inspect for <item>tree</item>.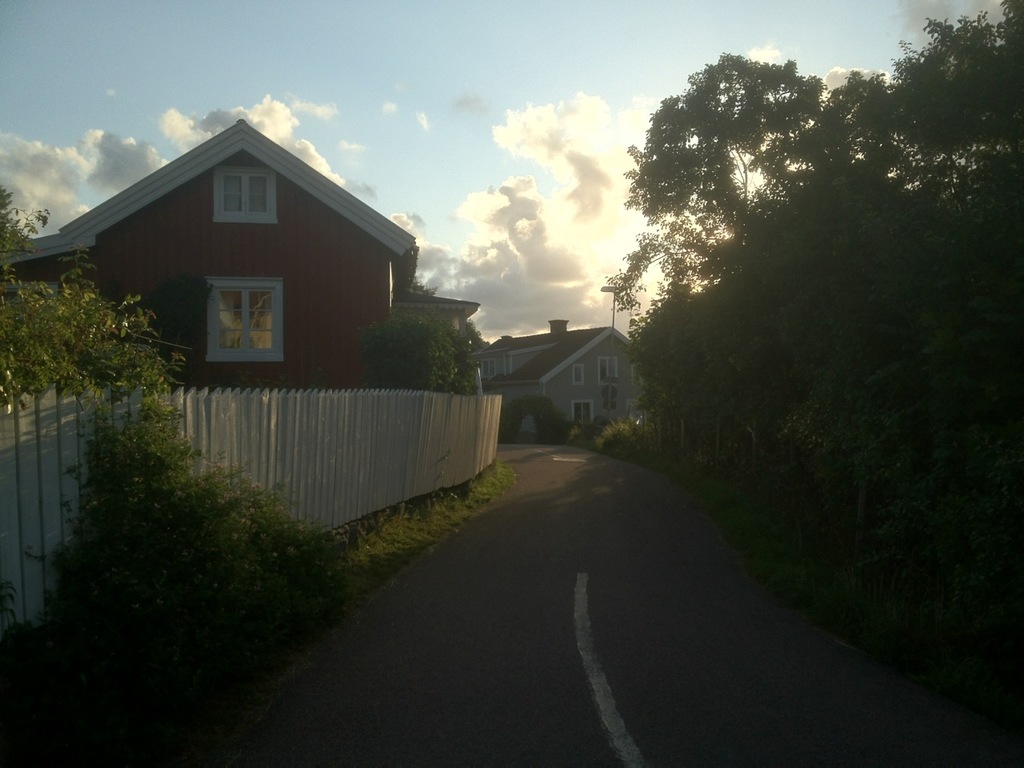
Inspection: {"left": 600, "top": 204, "right": 756, "bottom": 478}.
